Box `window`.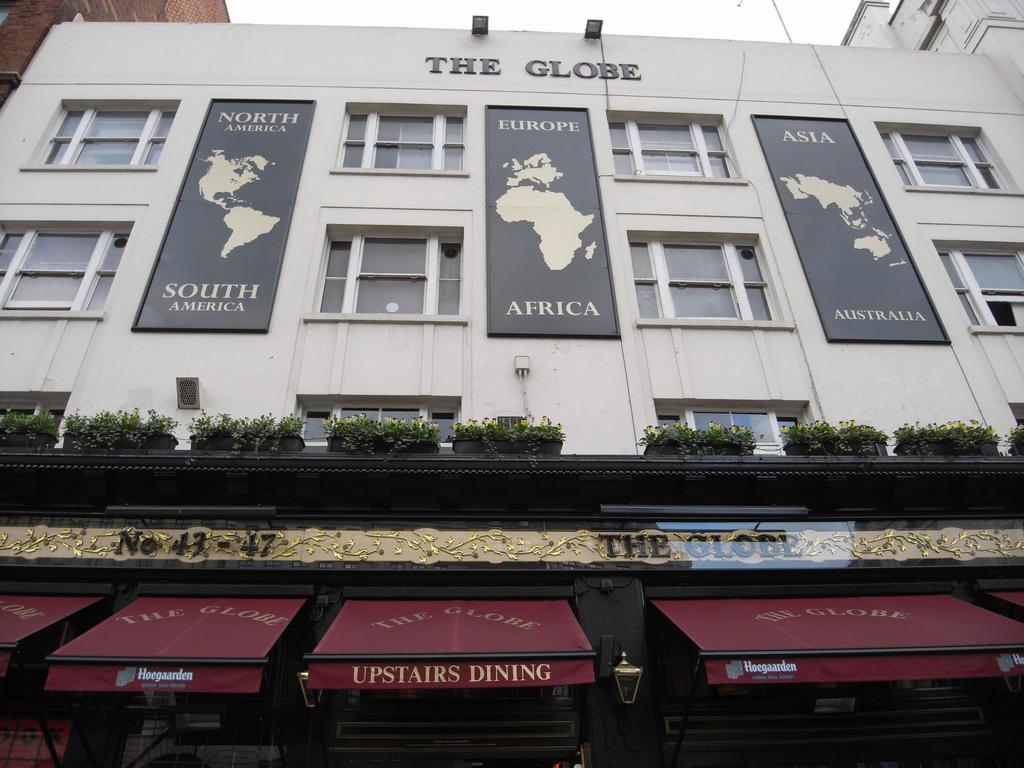
l=338, t=113, r=471, b=170.
